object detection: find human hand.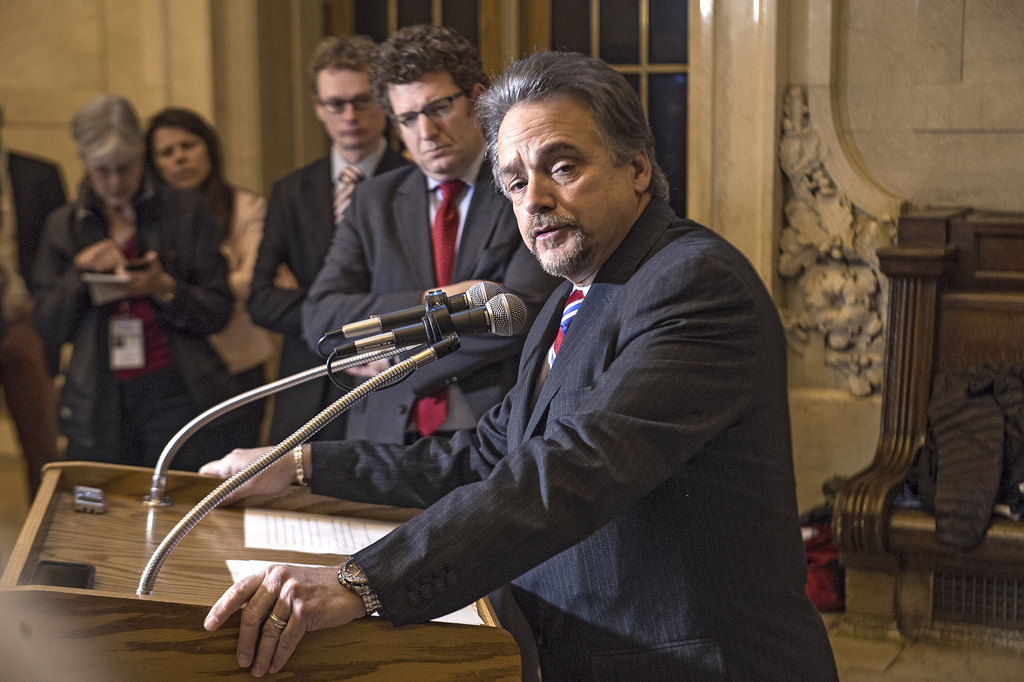
200 443 296 510.
